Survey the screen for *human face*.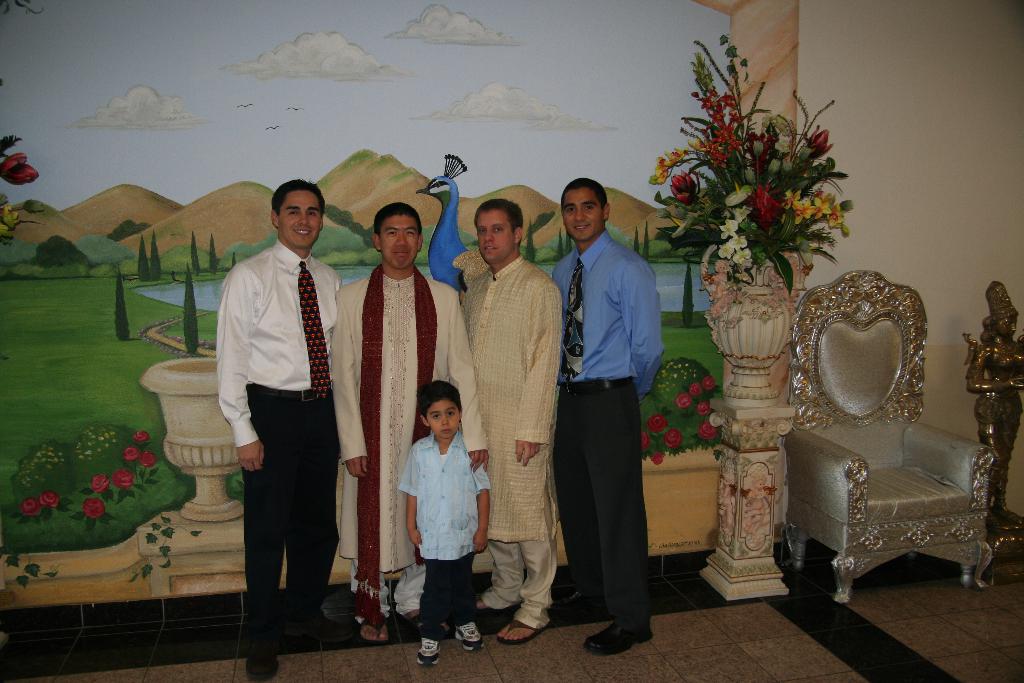
Survey found: locate(281, 190, 326, 248).
